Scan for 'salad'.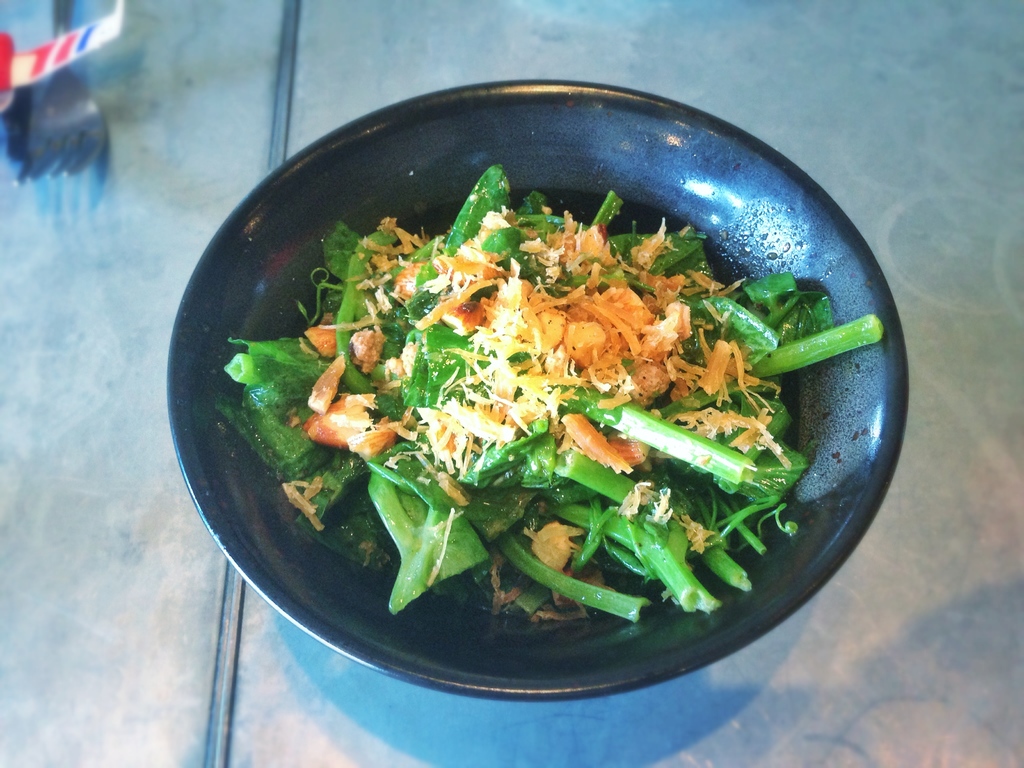
Scan result: pyautogui.locateOnScreen(220, 161, 887, 626).
